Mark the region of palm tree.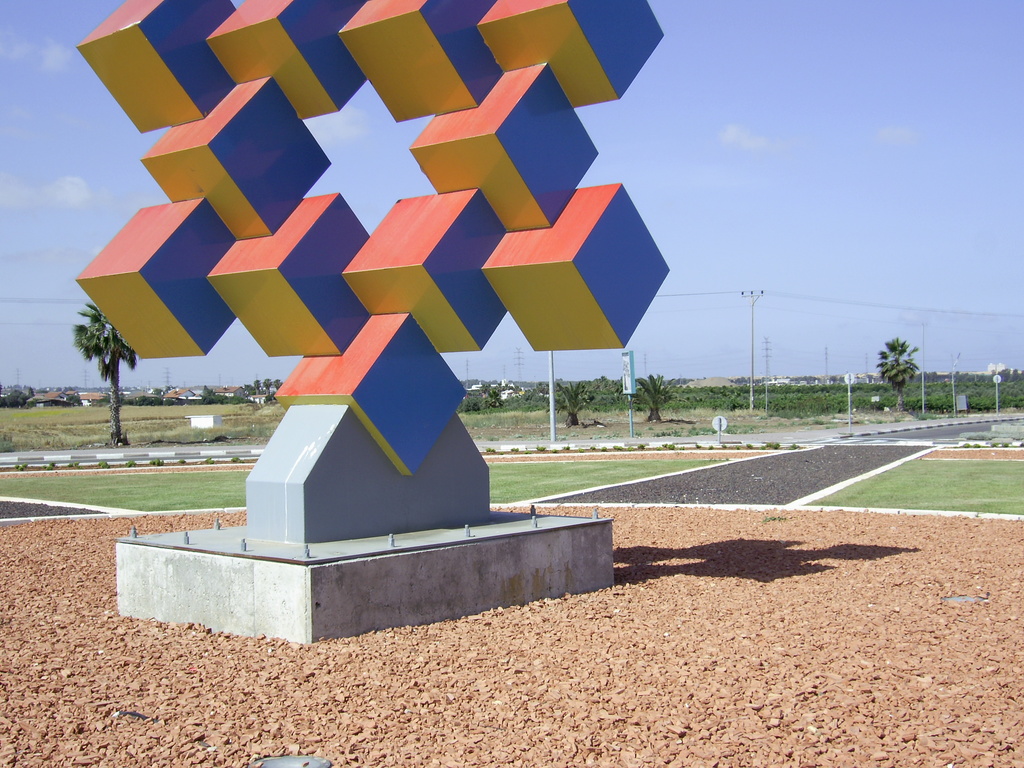
Region: crop(881, 340, 922, 414).
